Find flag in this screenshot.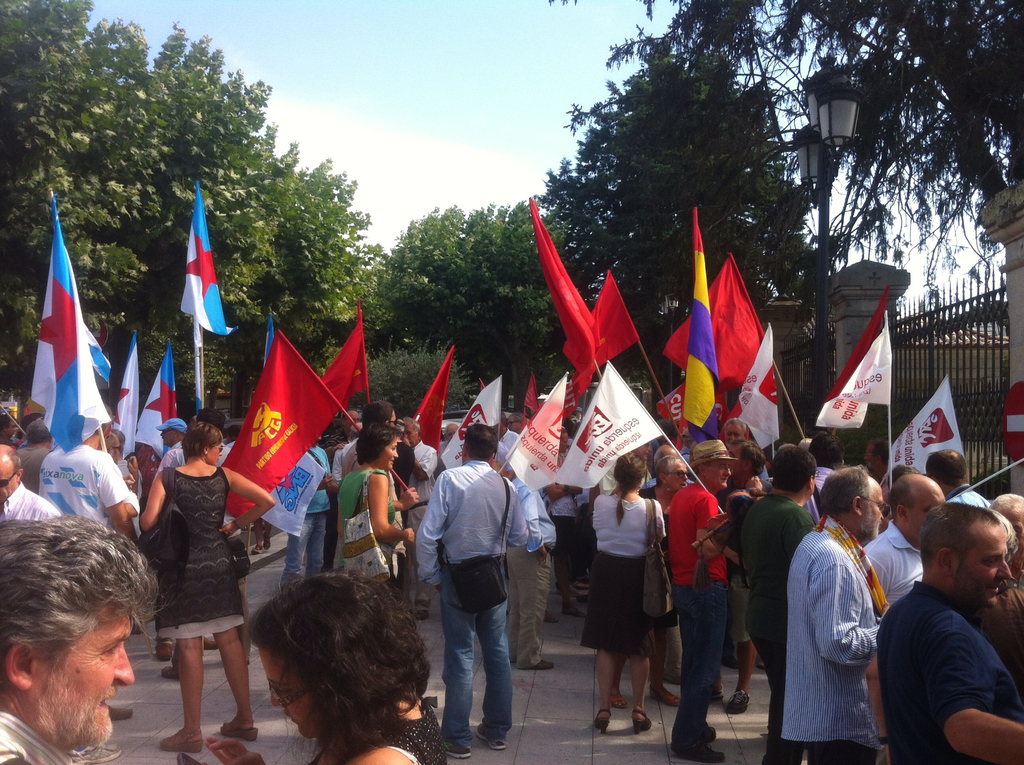
The bounding box for flag is (left=560, top=267, right=645, bottom=386).
